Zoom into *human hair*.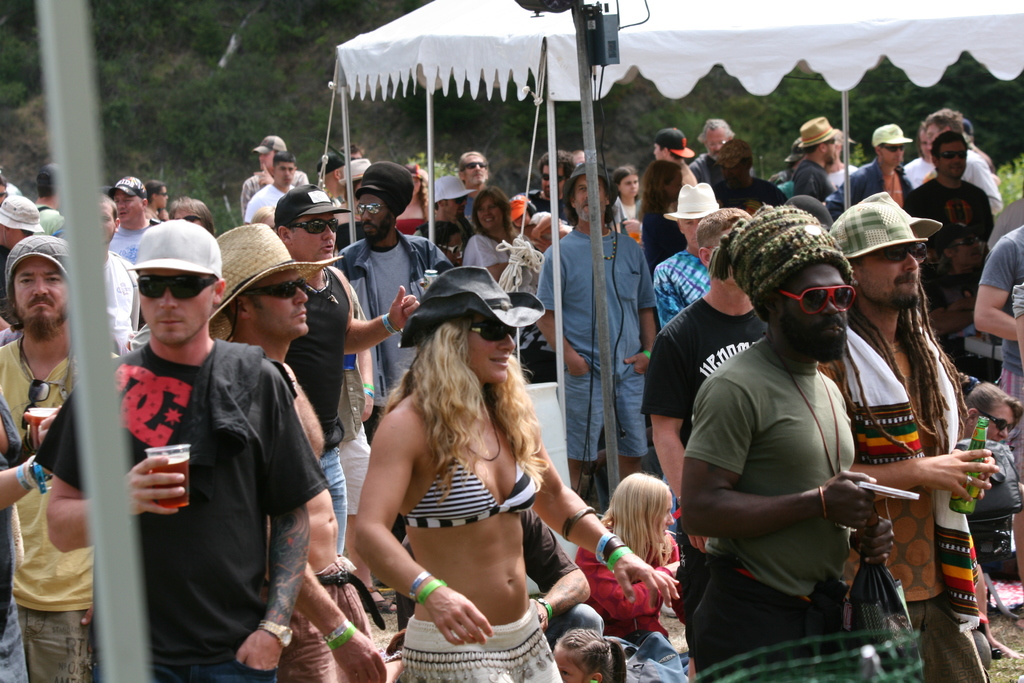
Zoom target: box=[0, 262, 20, 331].
